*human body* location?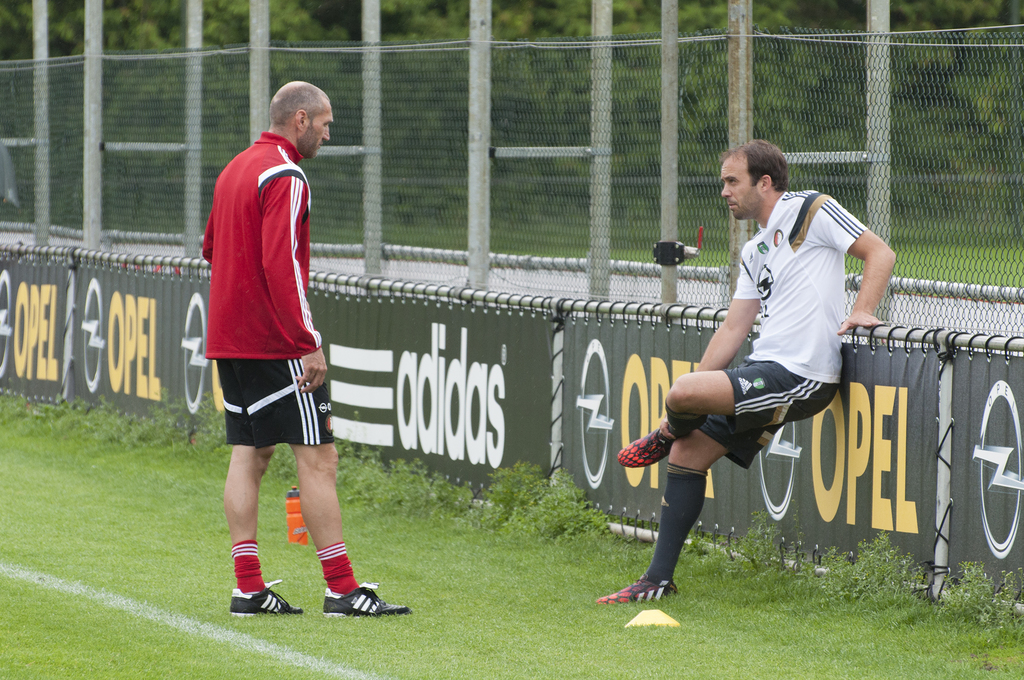
bbox=(595, 188, 900, 608)
